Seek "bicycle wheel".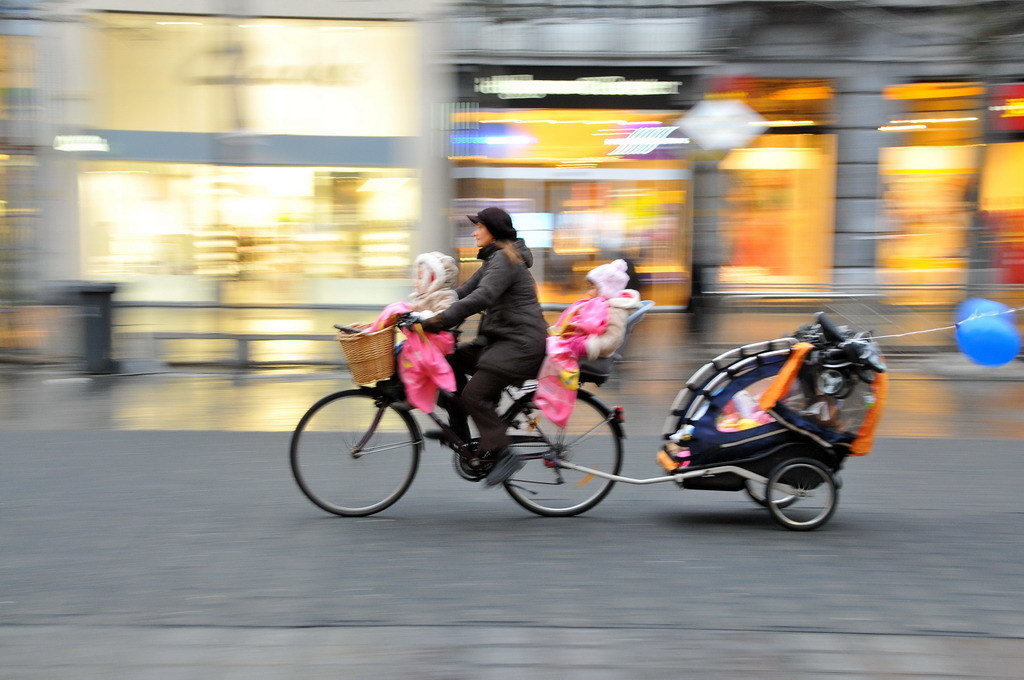
[498,387,627,519].
